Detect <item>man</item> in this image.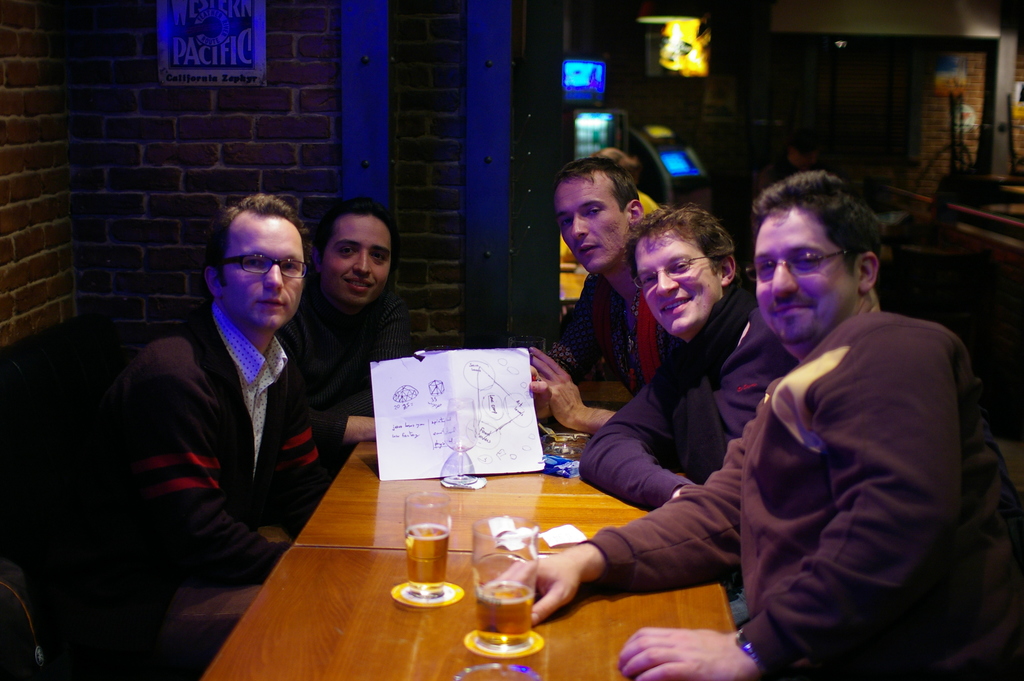
Detection: pyautogui.locateOnScreen(522, 160, 656, 432).
